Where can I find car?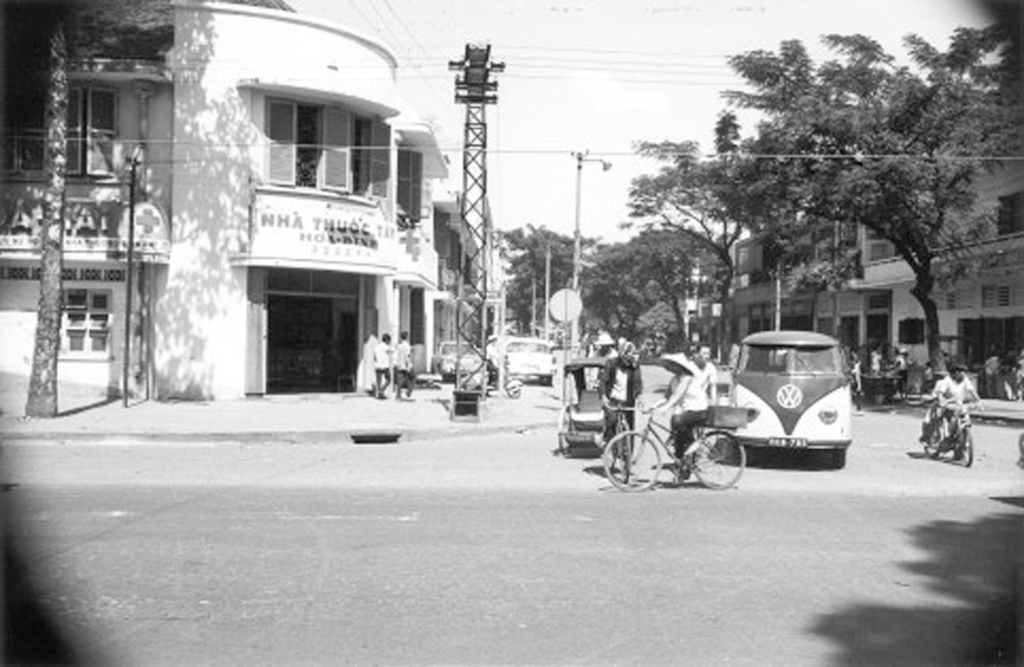
You can find it at bbox(706, 322, 846, 471).
